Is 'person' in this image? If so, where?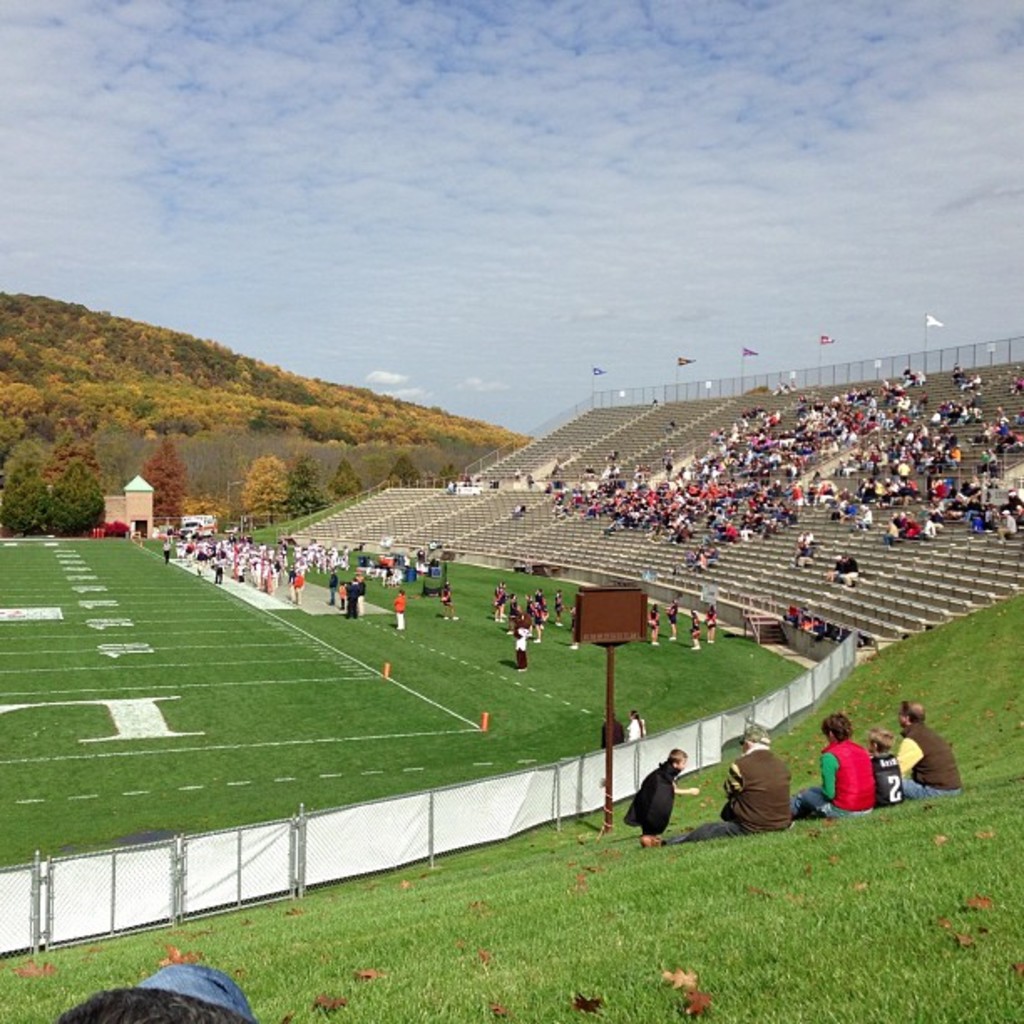
Yes, at region(607, 746, 709, 852).
